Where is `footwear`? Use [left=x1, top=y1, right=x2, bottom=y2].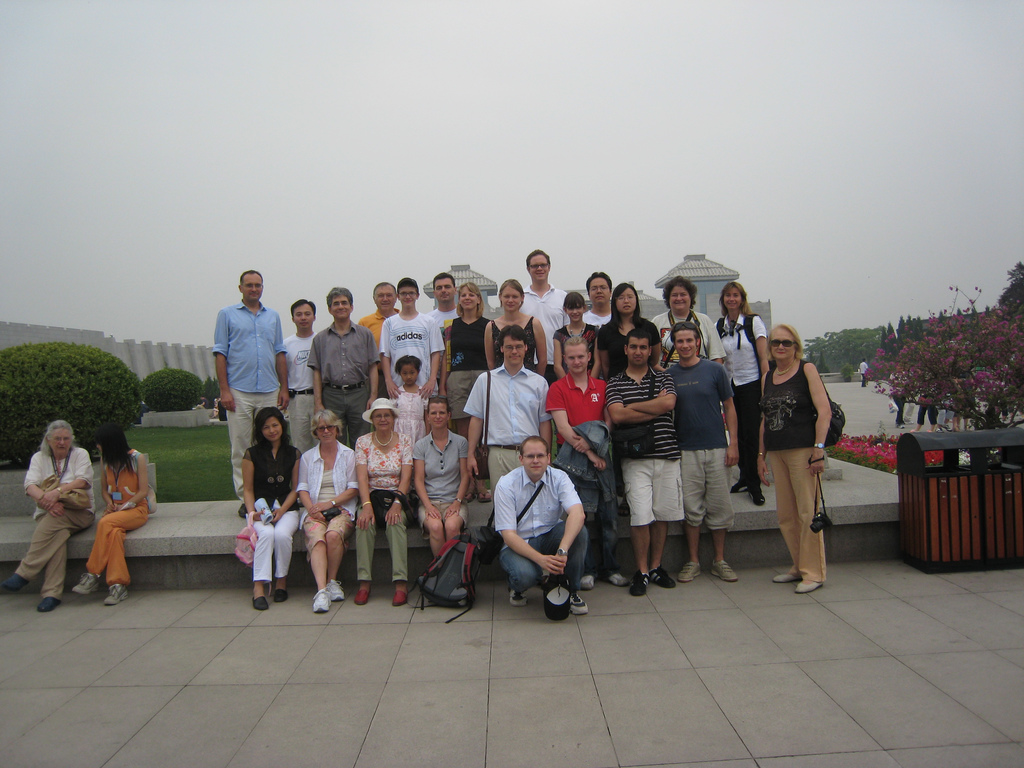
[left=248, top=593, right=268, bottom=610].
